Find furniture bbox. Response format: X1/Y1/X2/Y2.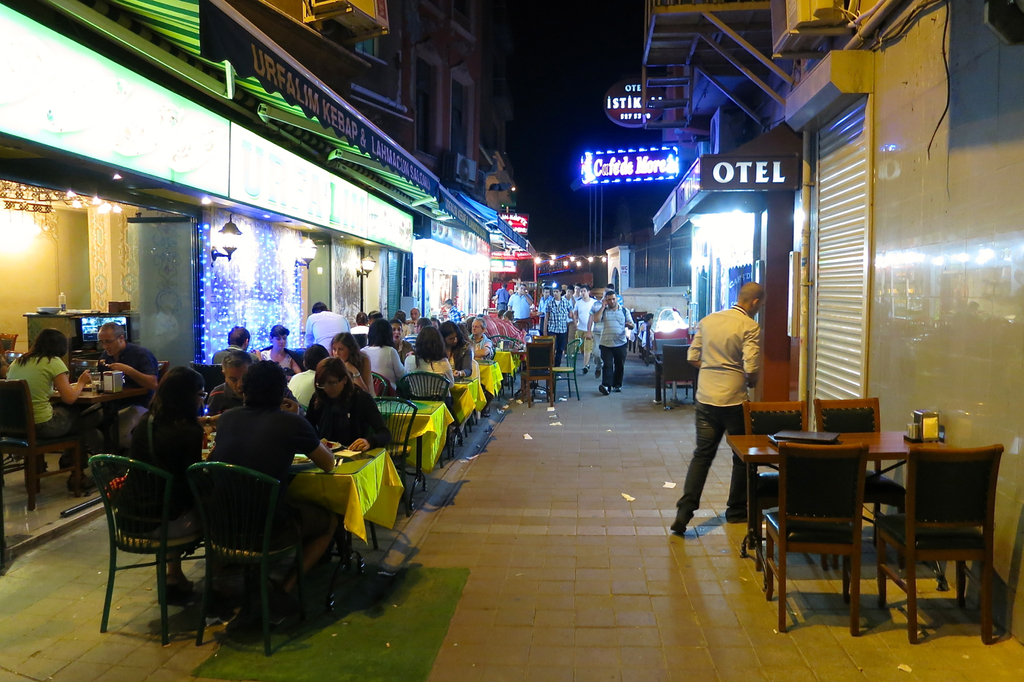
182/459/297/653.
